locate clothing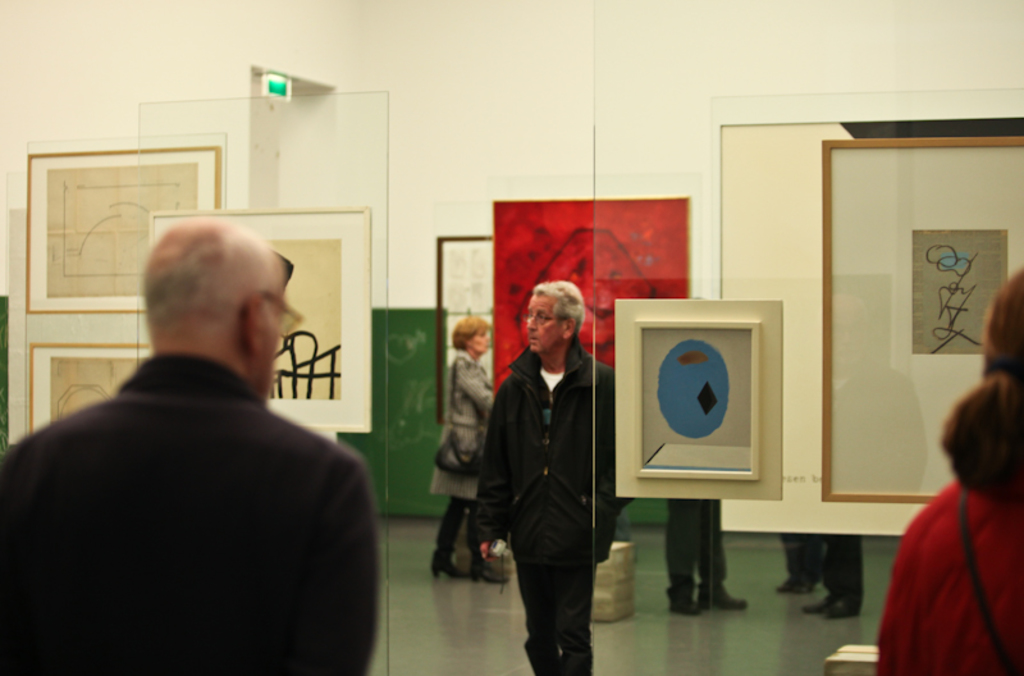
874/481/1023/675
